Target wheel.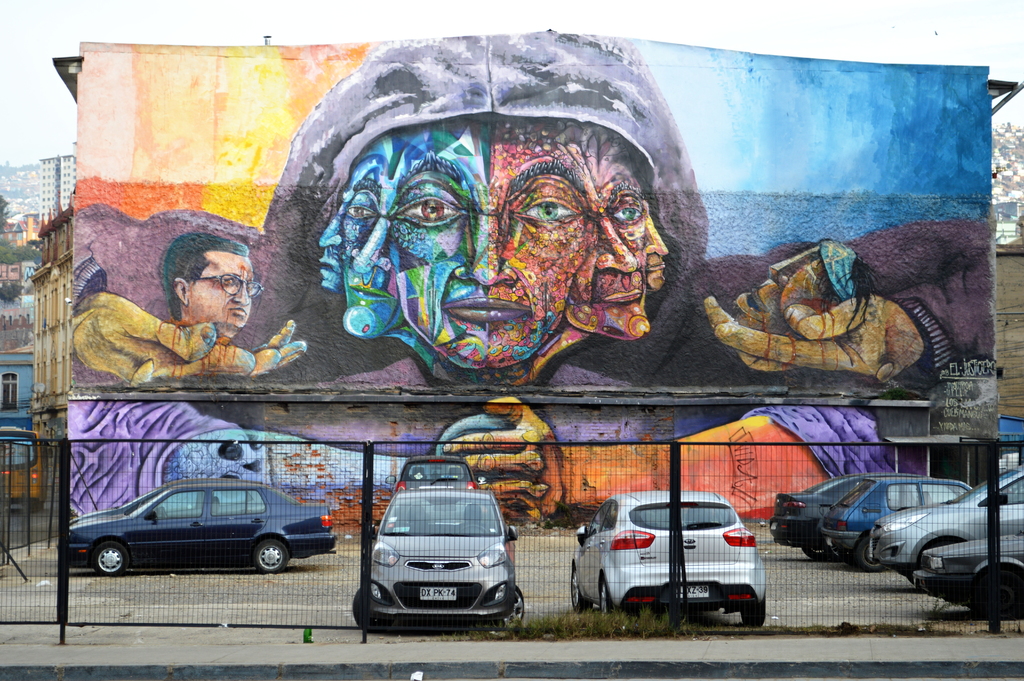
Target region: Rect(803, 545, 831, 561).
